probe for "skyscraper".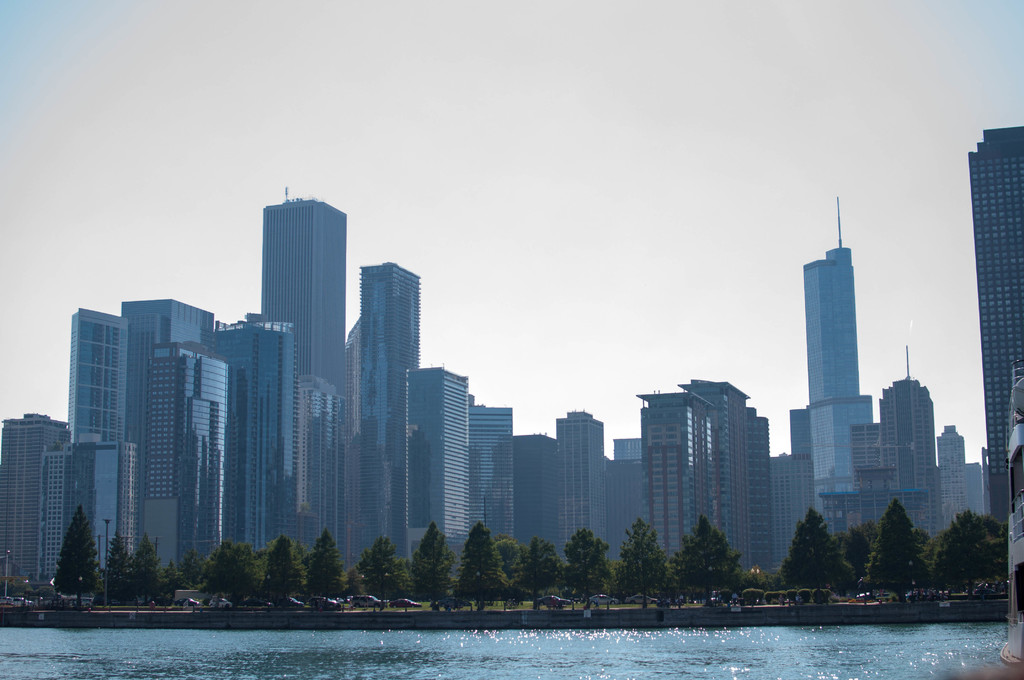
Probe result: box(514, 433, 556, 556).
